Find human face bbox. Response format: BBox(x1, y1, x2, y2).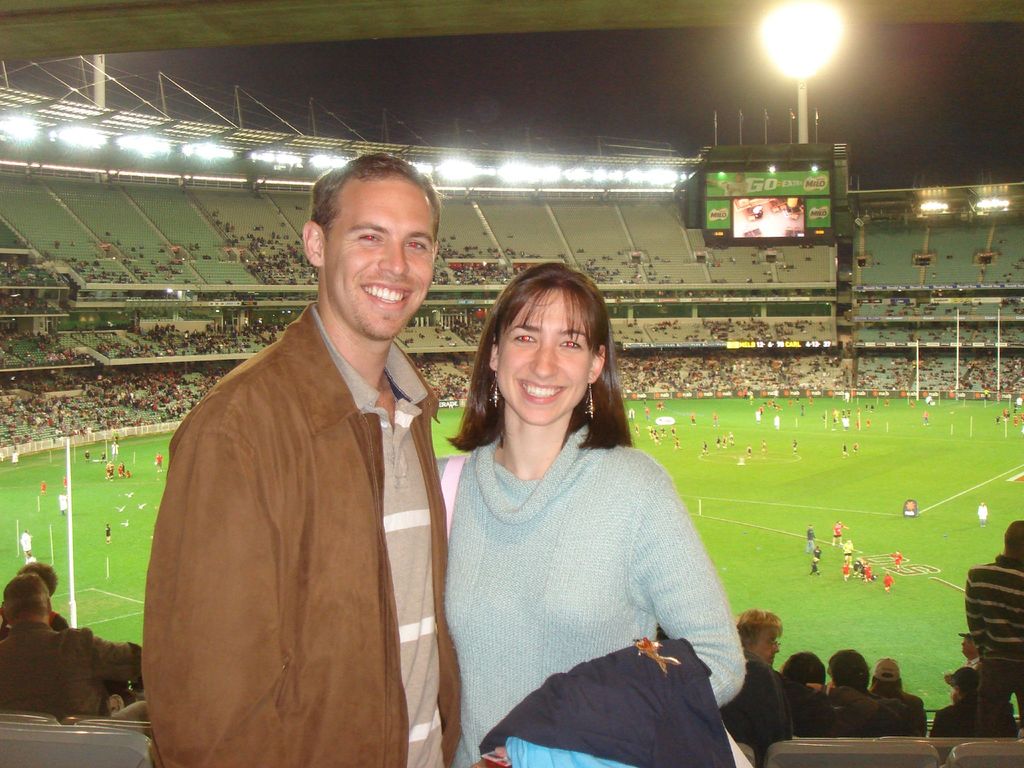
BBox(497, 288, 592, 424).
